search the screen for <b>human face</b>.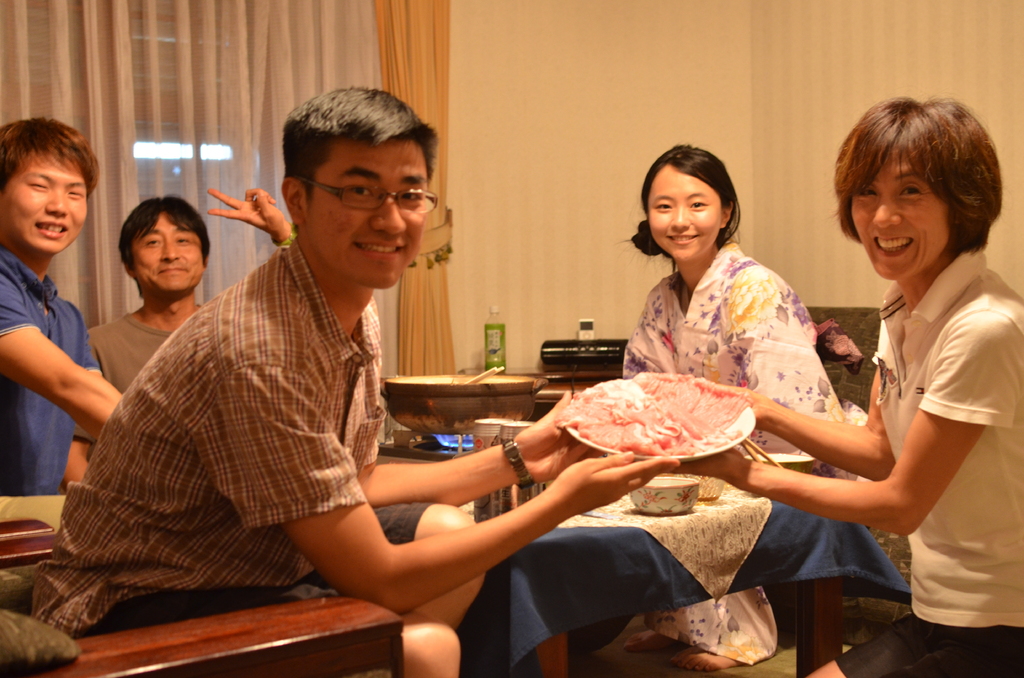
Found at pyautogui.locateOnScreen(647, 166, 724, 263).
